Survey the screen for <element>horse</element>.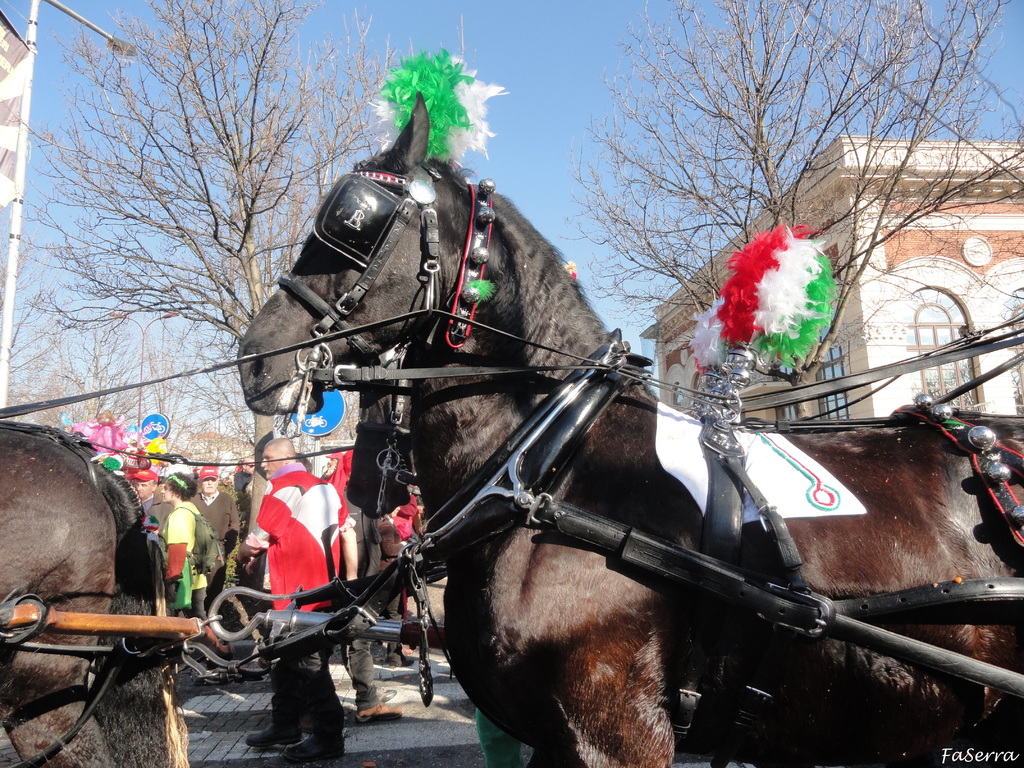
Survey found: <box>0,420,194,766</box>.
